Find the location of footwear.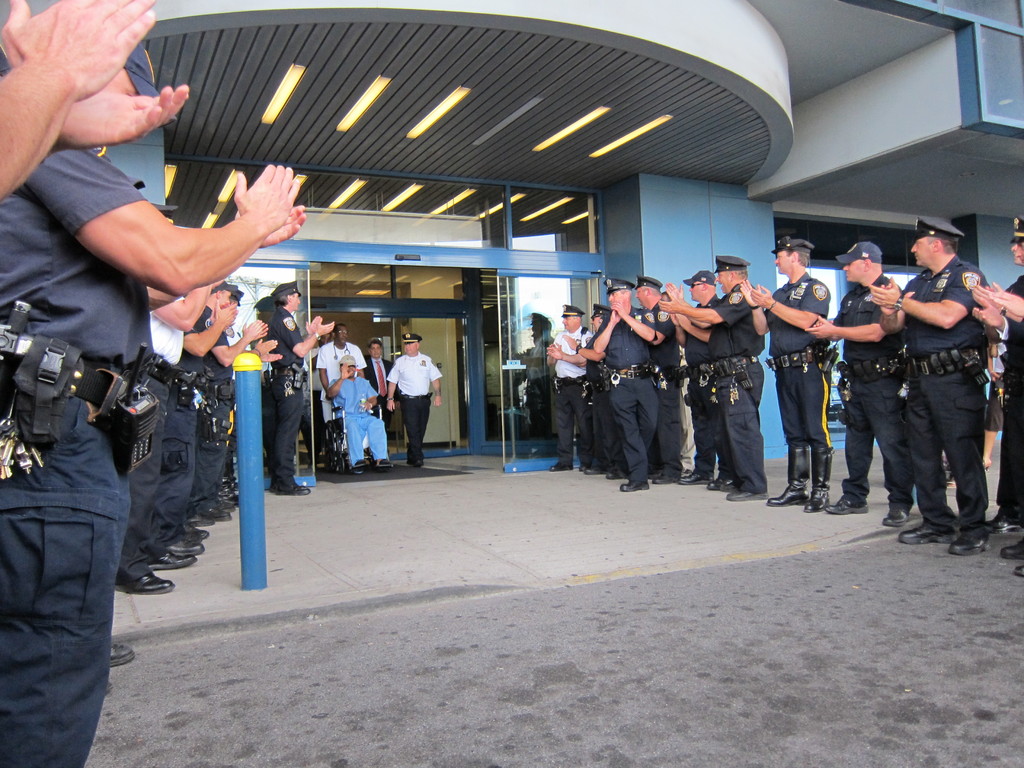
Location: {"left": 981, "top": 516, "right": 1023, "bottom": 536}.
